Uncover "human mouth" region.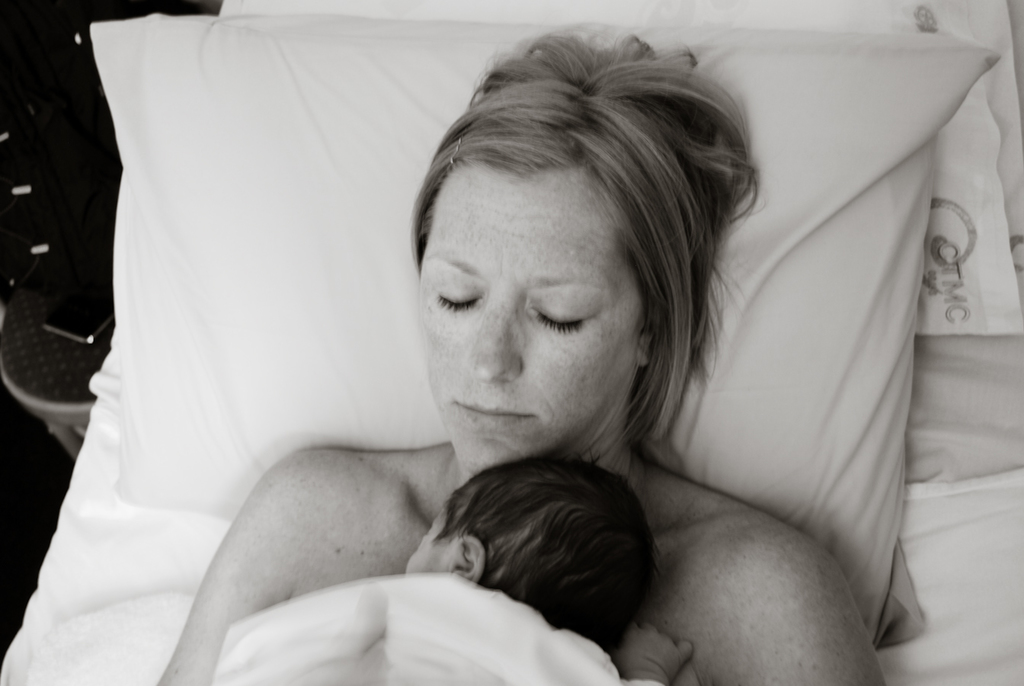
Uncovered: x1=453, y1=402, x2=536, y2=431.
